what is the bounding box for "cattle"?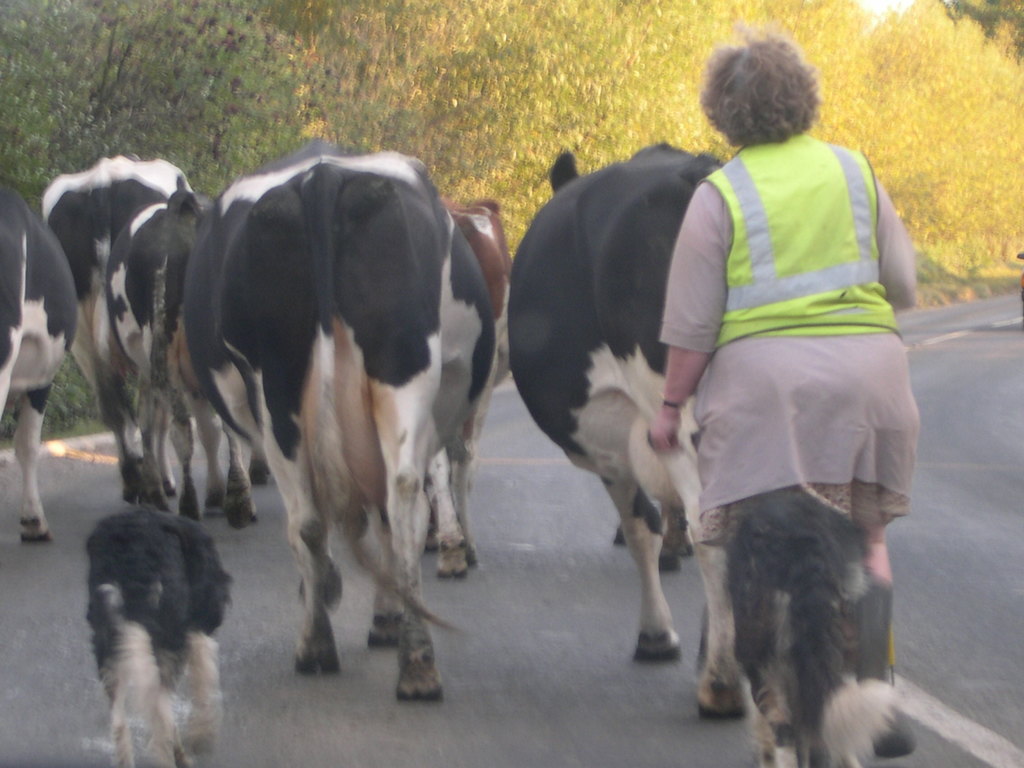
40 157 195 515.
